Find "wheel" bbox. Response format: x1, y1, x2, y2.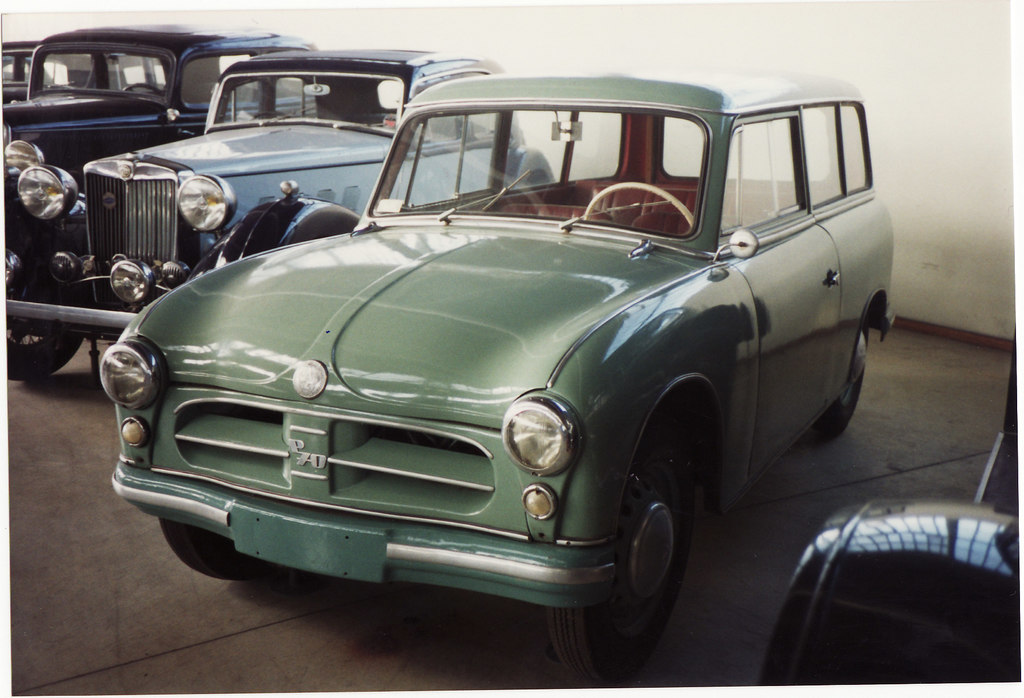
252, 108, 292, 120.
